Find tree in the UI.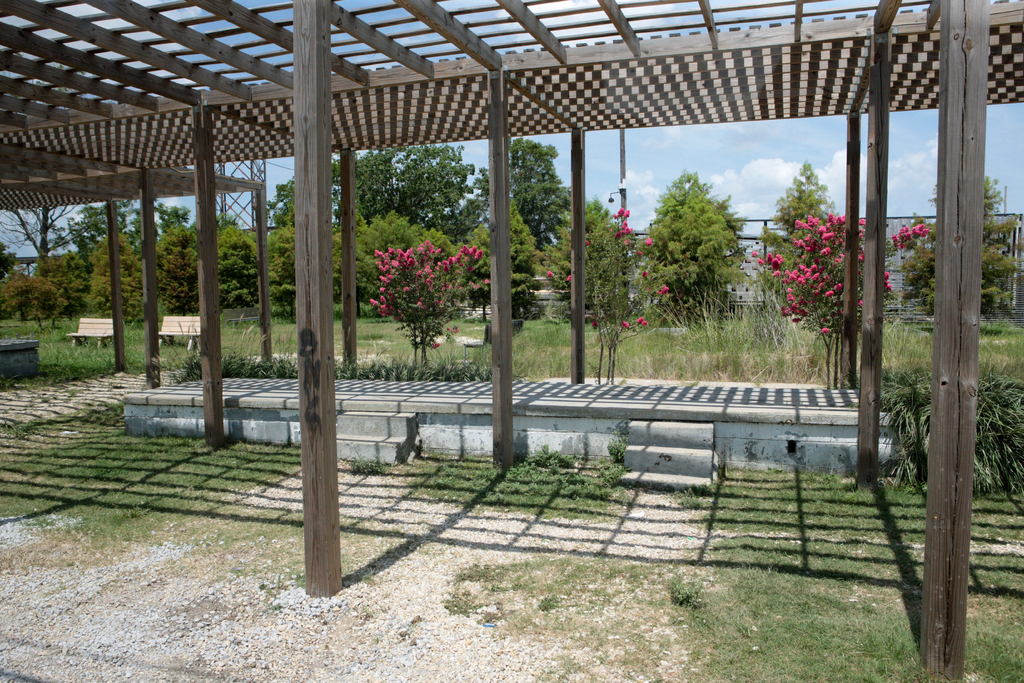
UI element at BBox(909, 179, 1023, 311).
